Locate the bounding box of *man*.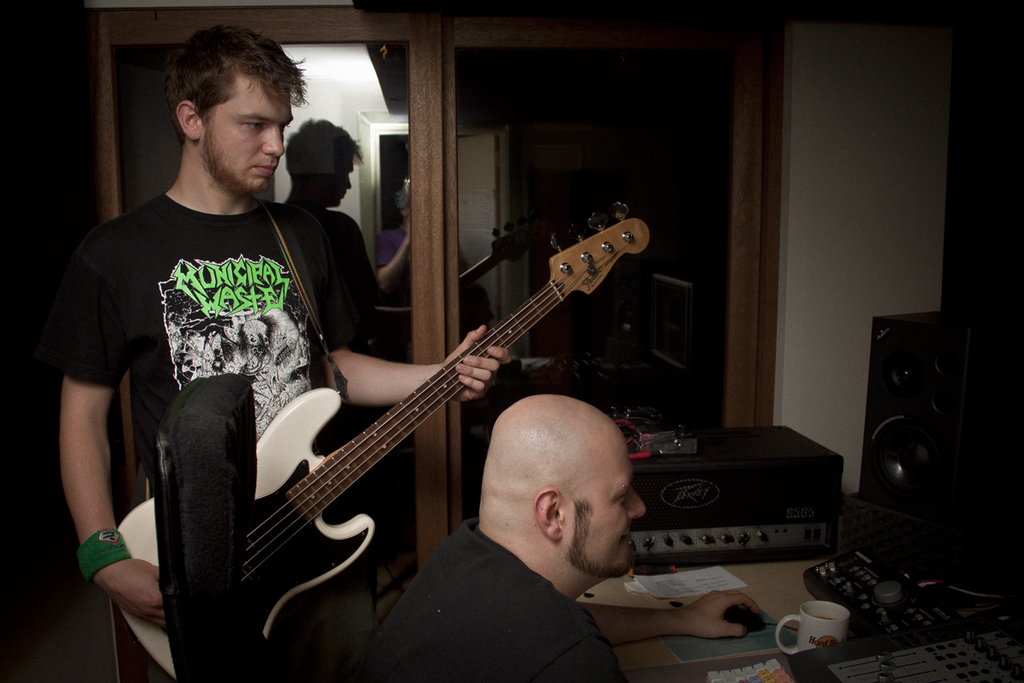
Bounding box: 345:392:765:682.
